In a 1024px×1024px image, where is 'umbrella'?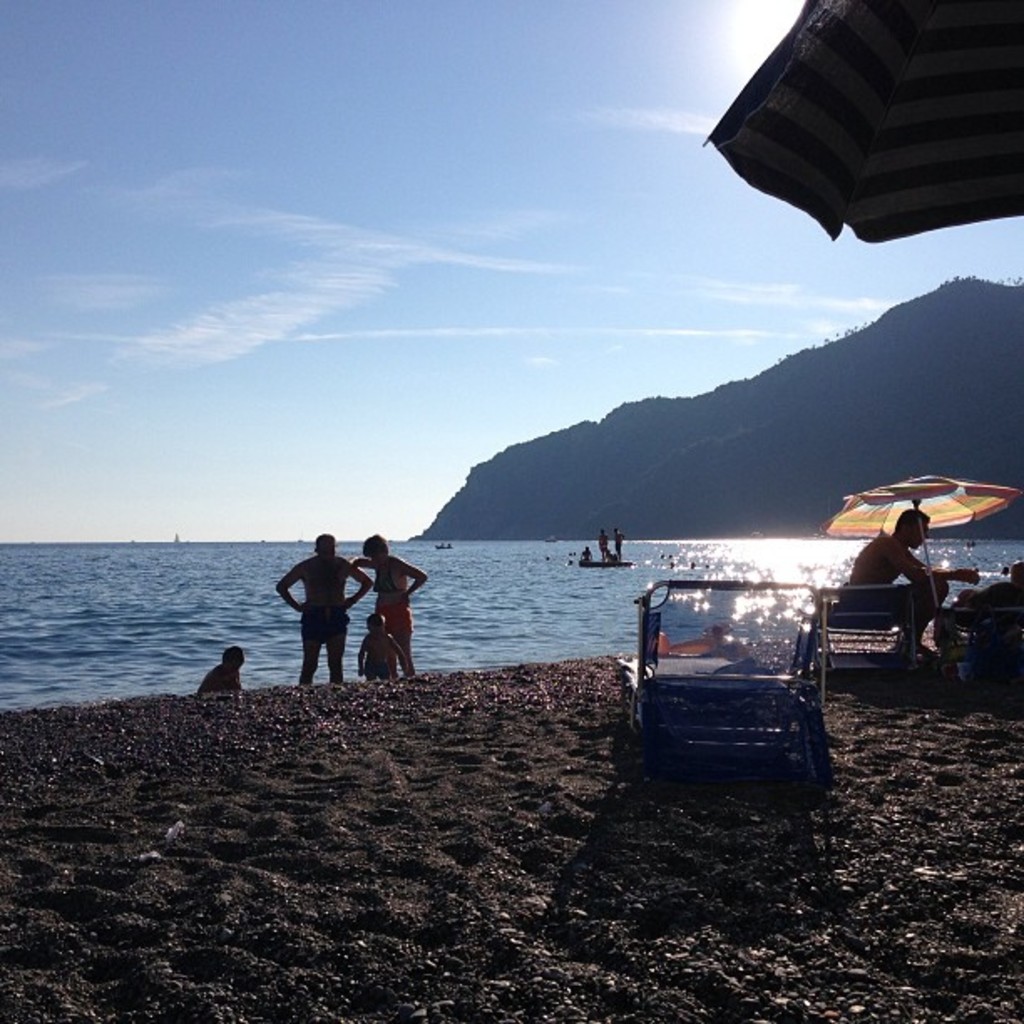
{"x1": 815, "y1": 475, "x2": 1016, "y2": 609}.
